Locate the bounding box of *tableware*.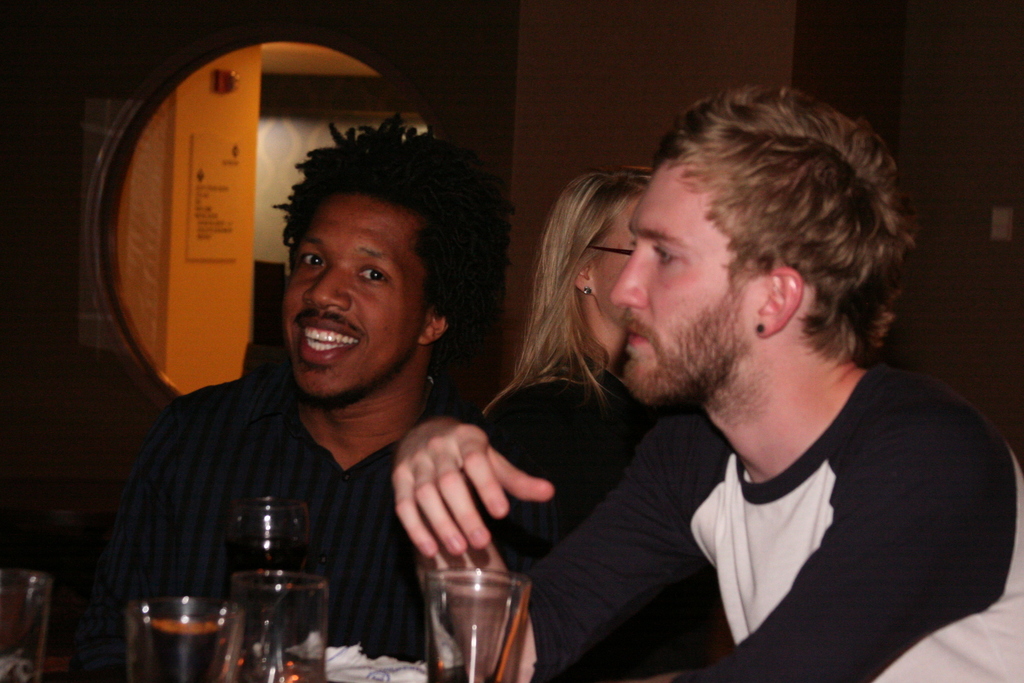
Bounding box: 426,564,533,682.
